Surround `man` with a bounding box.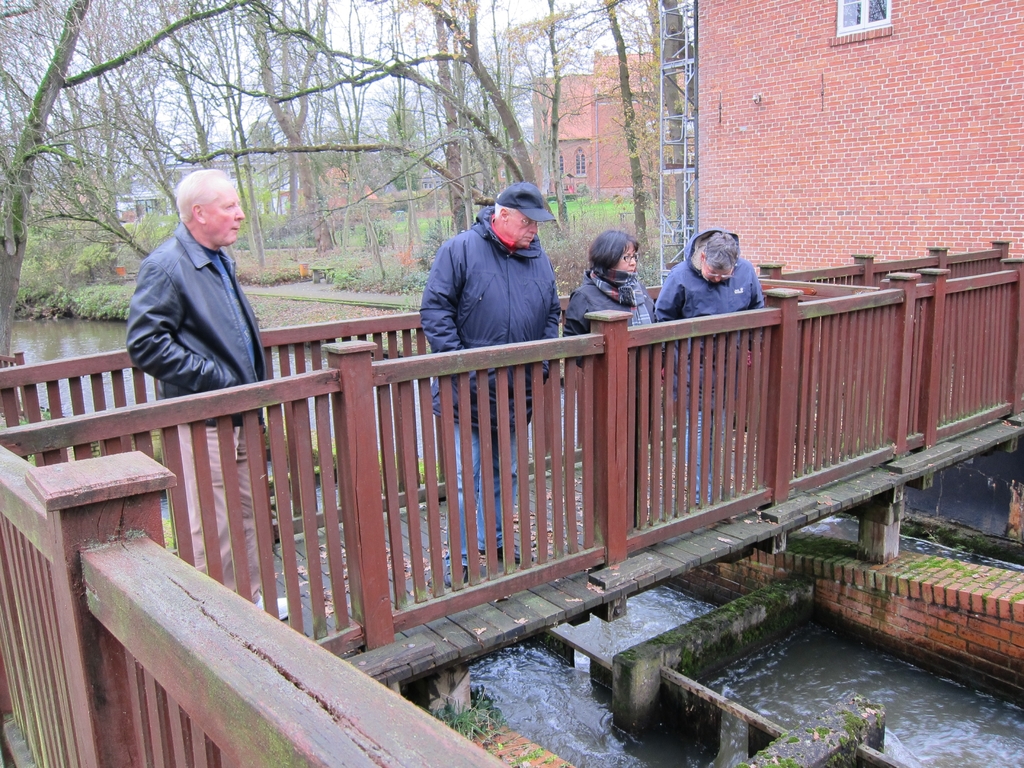
{"x1": 128, "y1": 165, "x2": 255, "y2": 596}.
